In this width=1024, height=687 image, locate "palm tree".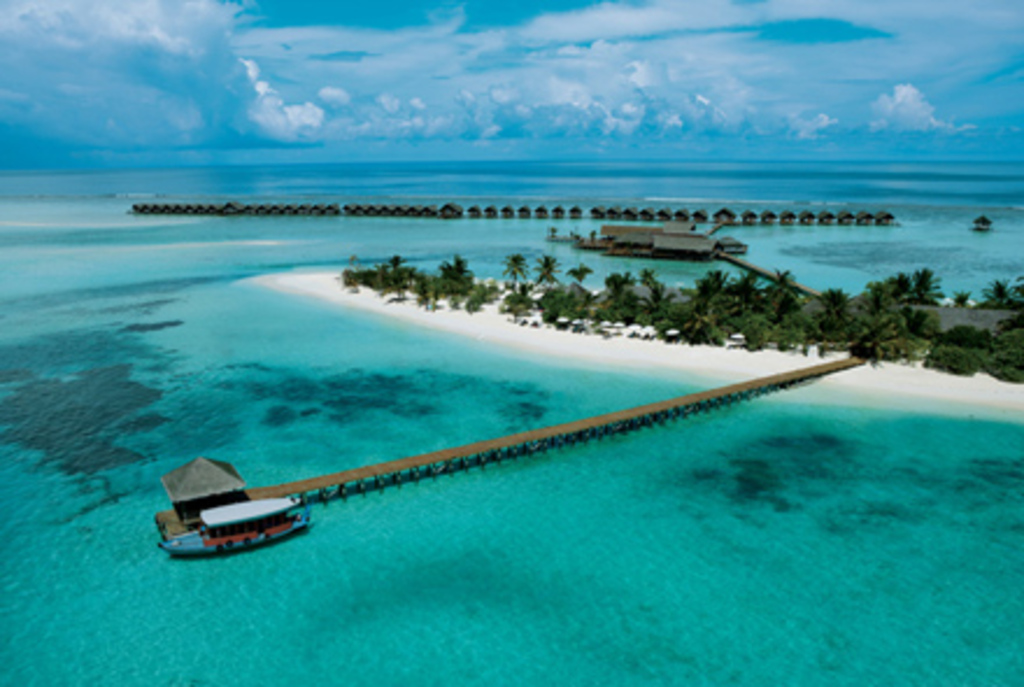
Bounding box: x1=528 y1=249 x2=559 y2=286.
